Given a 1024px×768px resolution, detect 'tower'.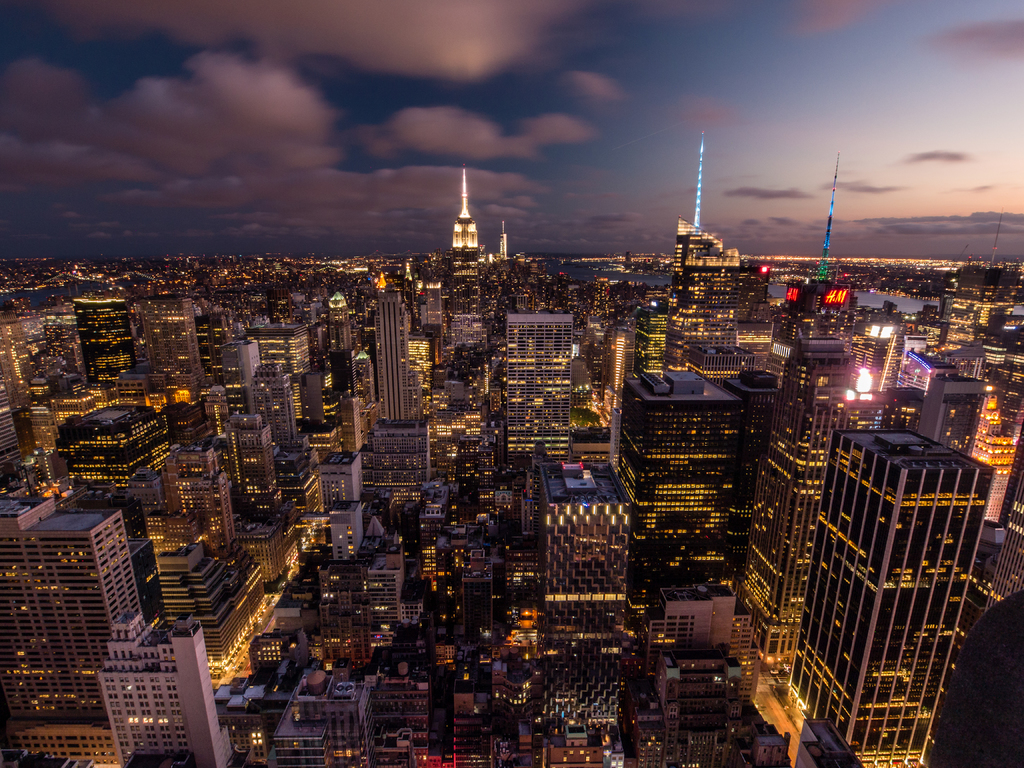
(330,294,348,352).
